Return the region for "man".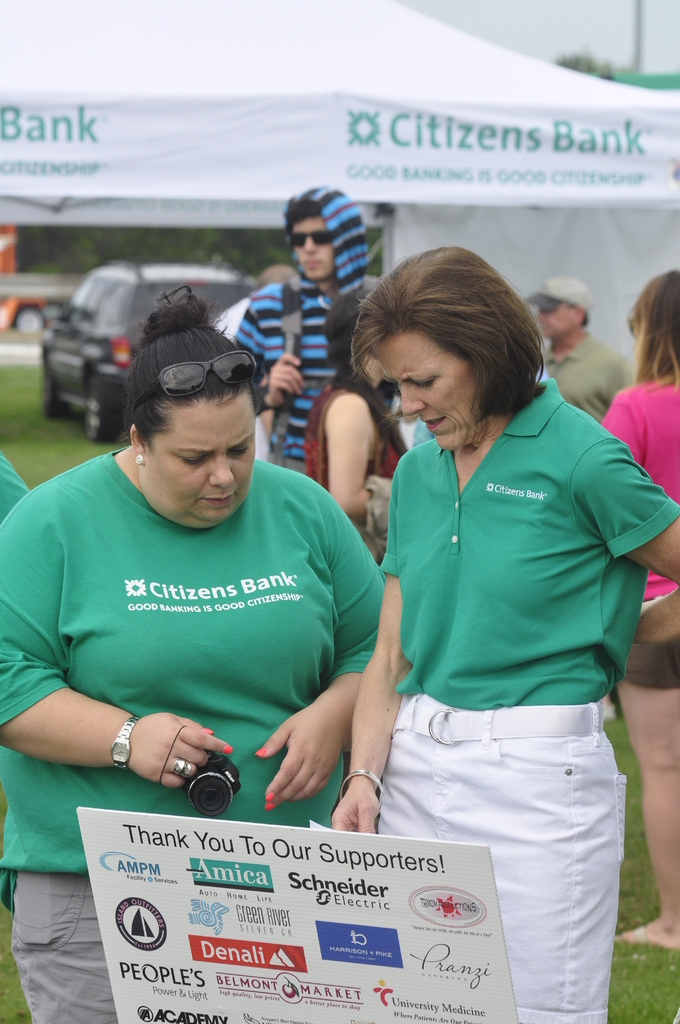
detection(526, 281, 628, 422).
